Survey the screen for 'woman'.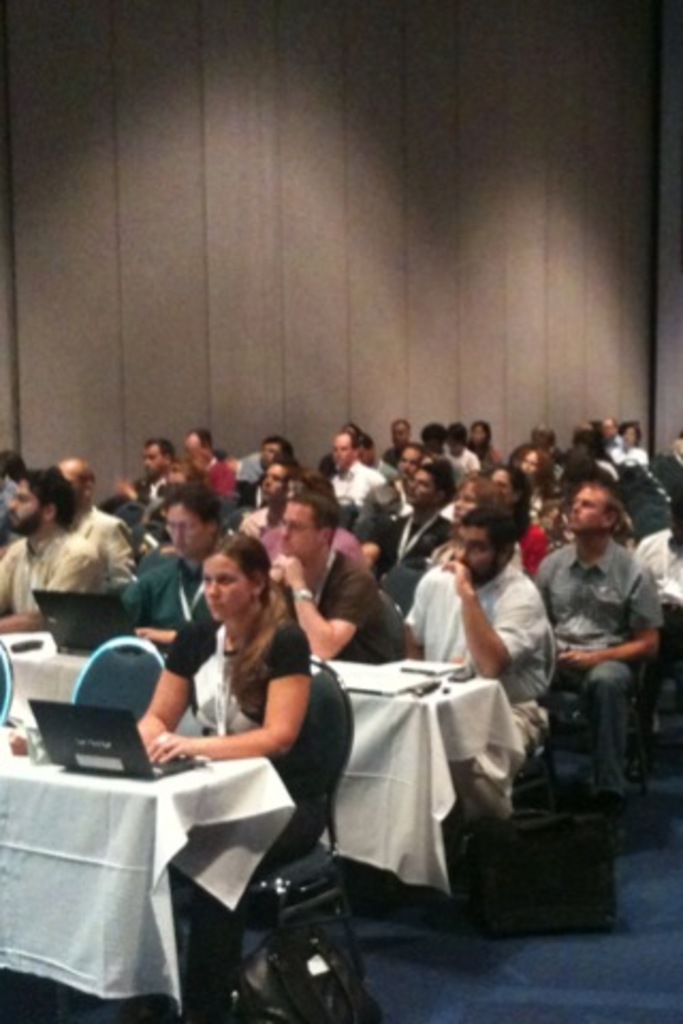
Survey found: 493:459:542:580.
